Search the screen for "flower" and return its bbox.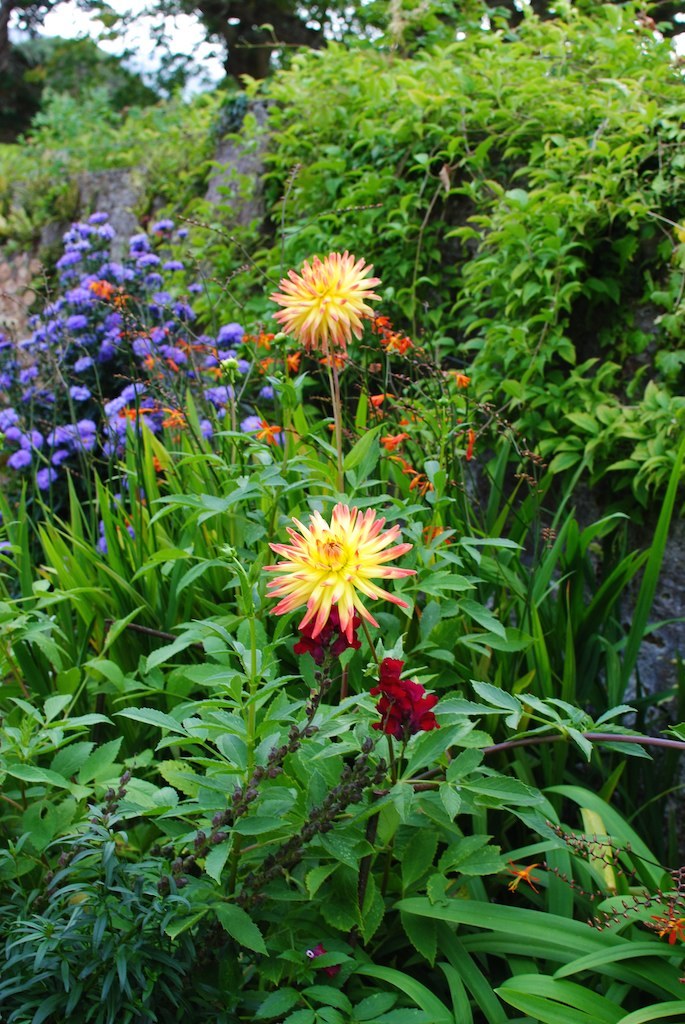
Found: 506/858/543/895.
